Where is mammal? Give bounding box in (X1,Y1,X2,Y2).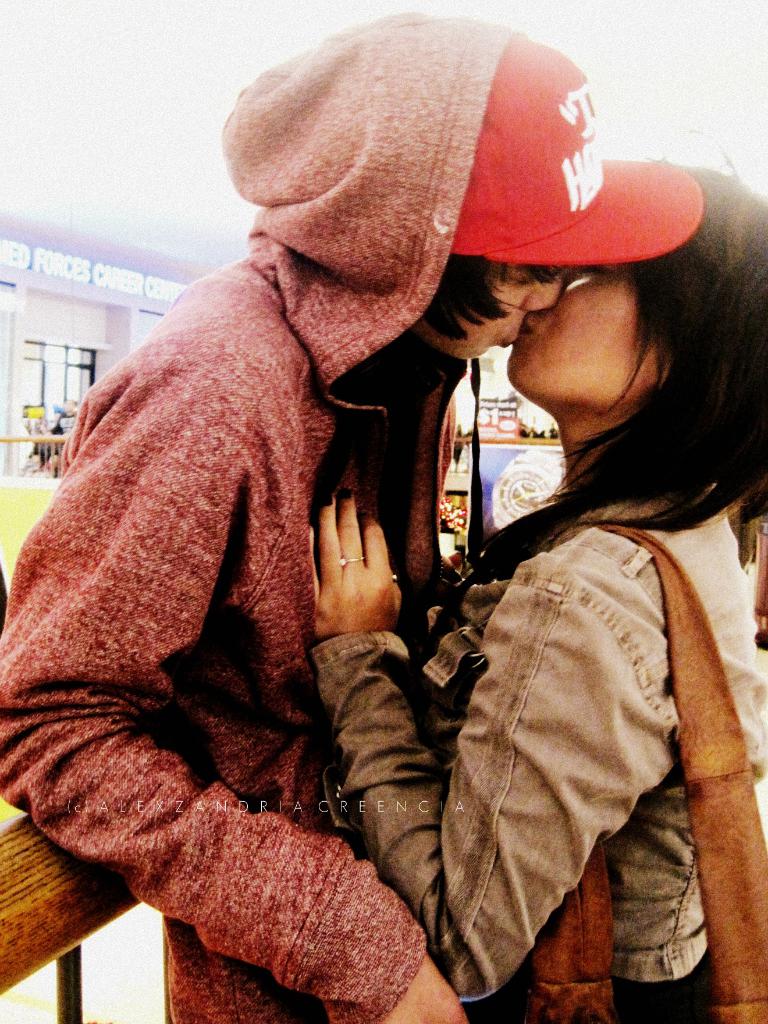
(39,396,83,473).
